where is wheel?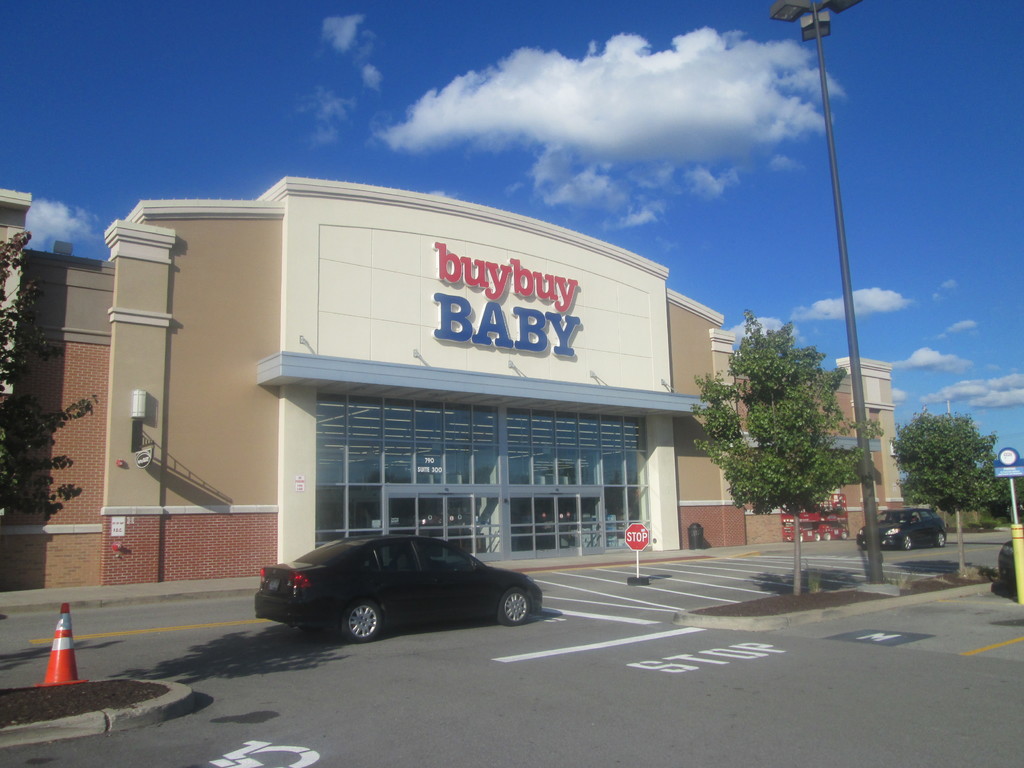
bbox=[902, 535, 913, 550].
